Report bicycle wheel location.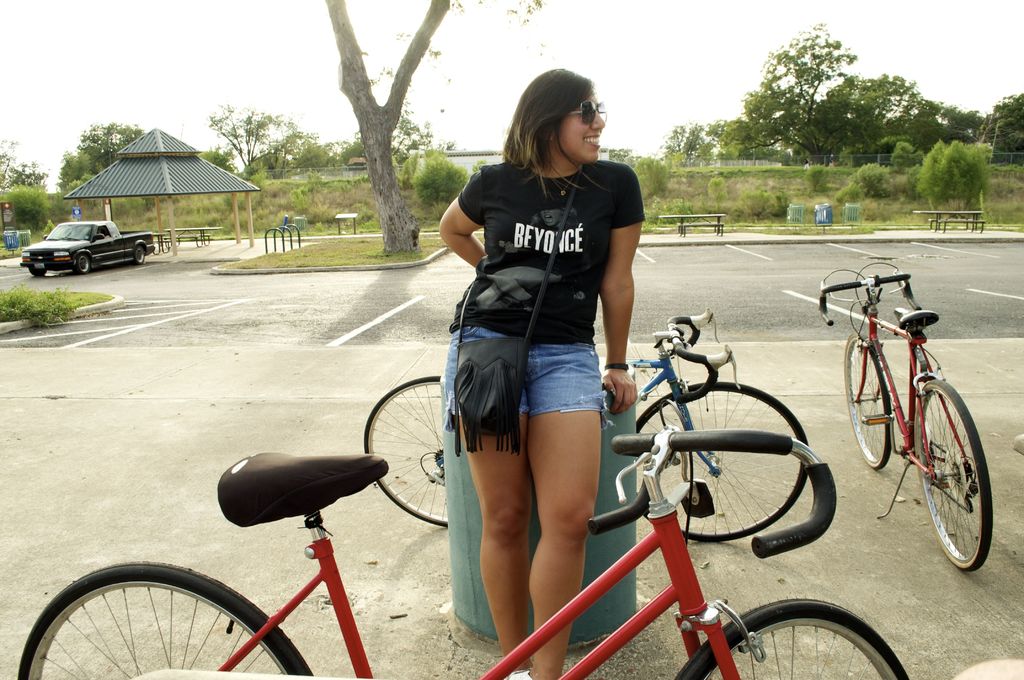
Report: [x1=637, y1=379, x2=808, y2=540].
